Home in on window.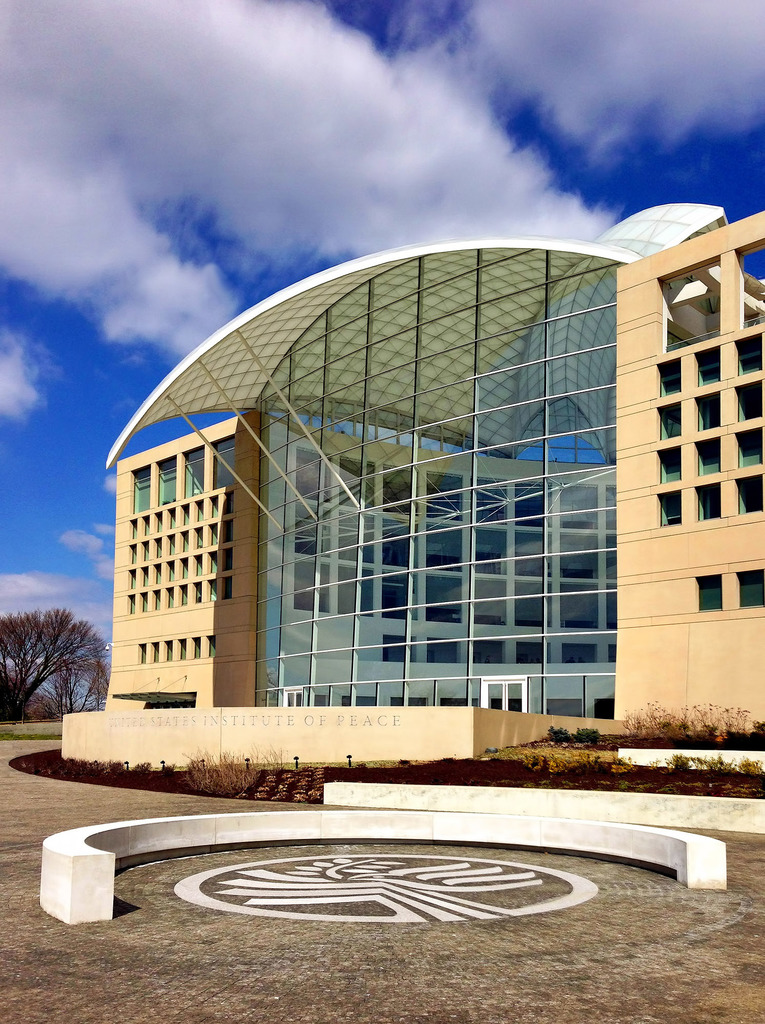
Homed in at l=178, t=643, r=186, b=660.
